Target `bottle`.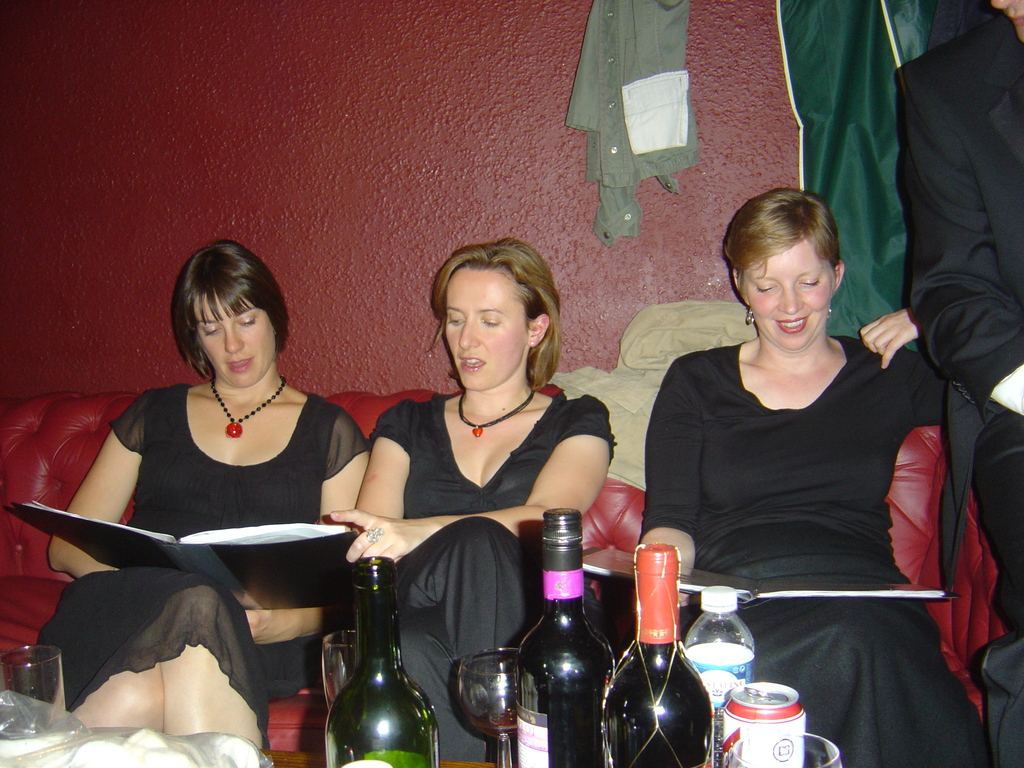
Target region: {"x1": 324, "y1": 545, "x2": 438, "y2": 767}.
